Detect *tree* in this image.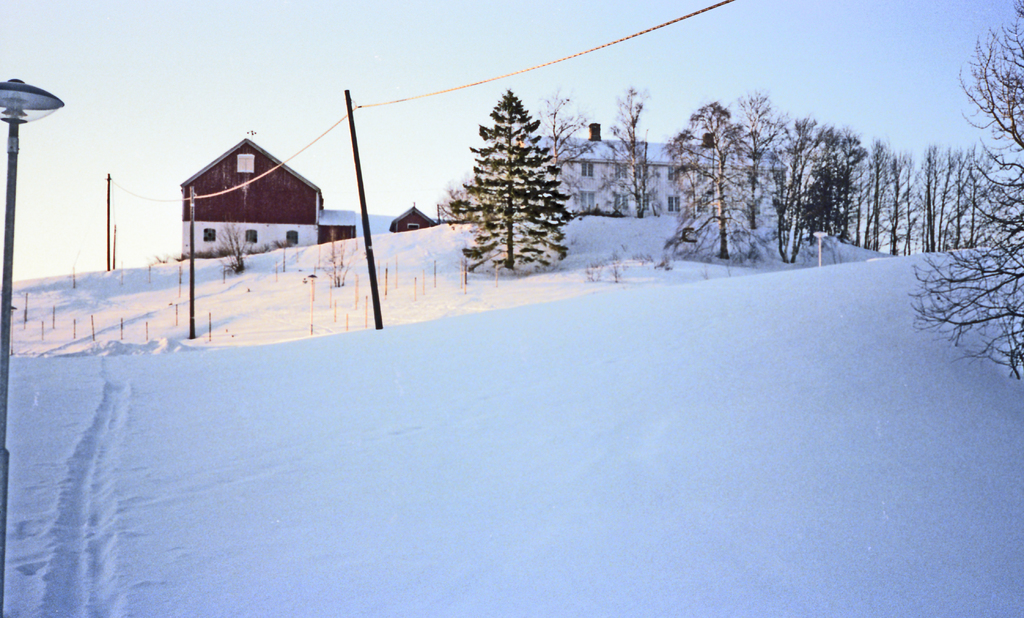
Detection: [left=760, top=102, right=840, bottom=280].
